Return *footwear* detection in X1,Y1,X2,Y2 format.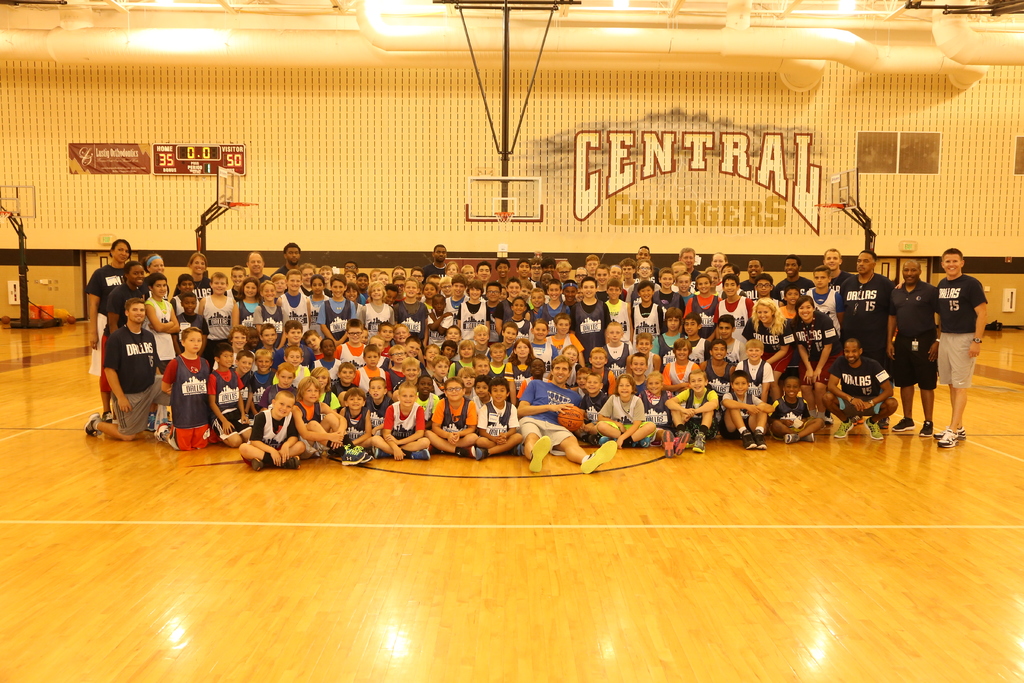
473,444,486,460.
